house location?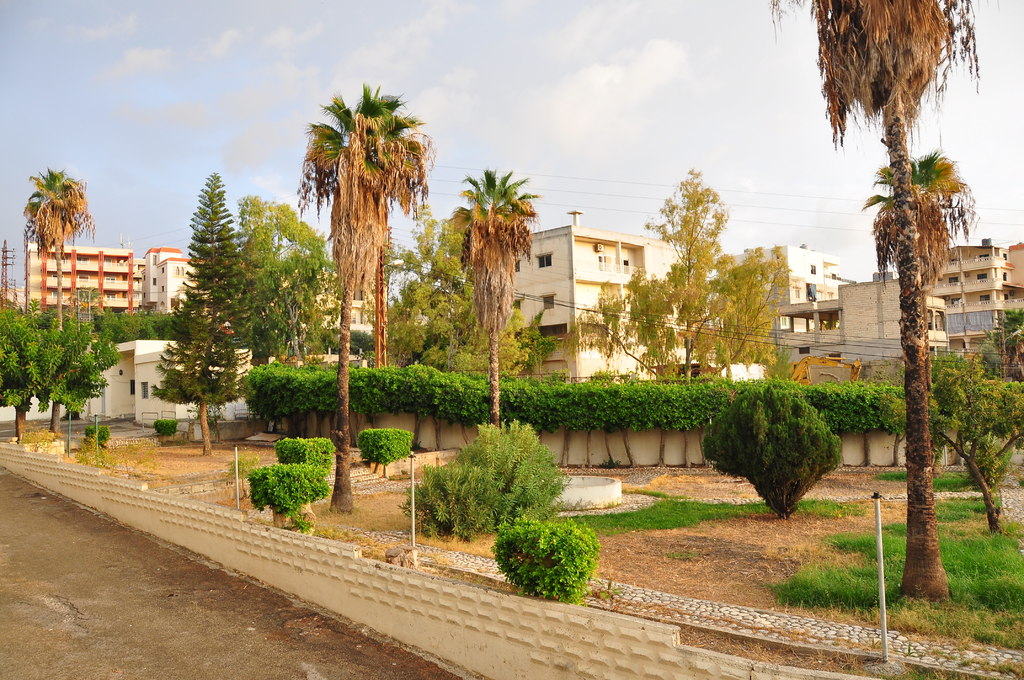
bbox=(18, 238, 145, 315)
